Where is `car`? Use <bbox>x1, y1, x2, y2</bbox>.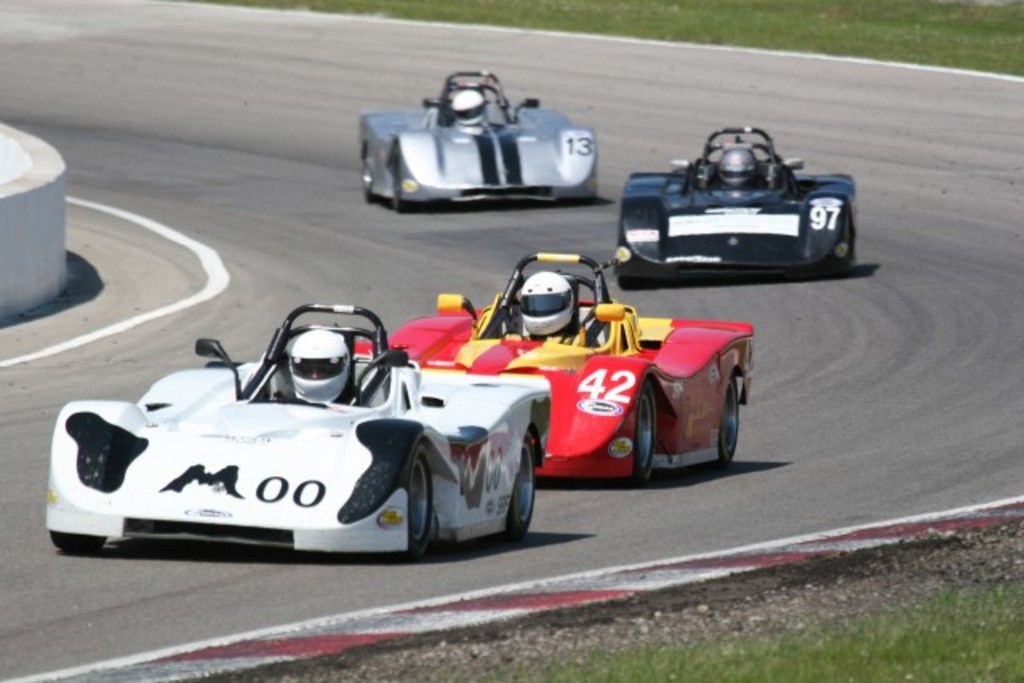
<bbox>354, 67, 603, 206</bbox>.
